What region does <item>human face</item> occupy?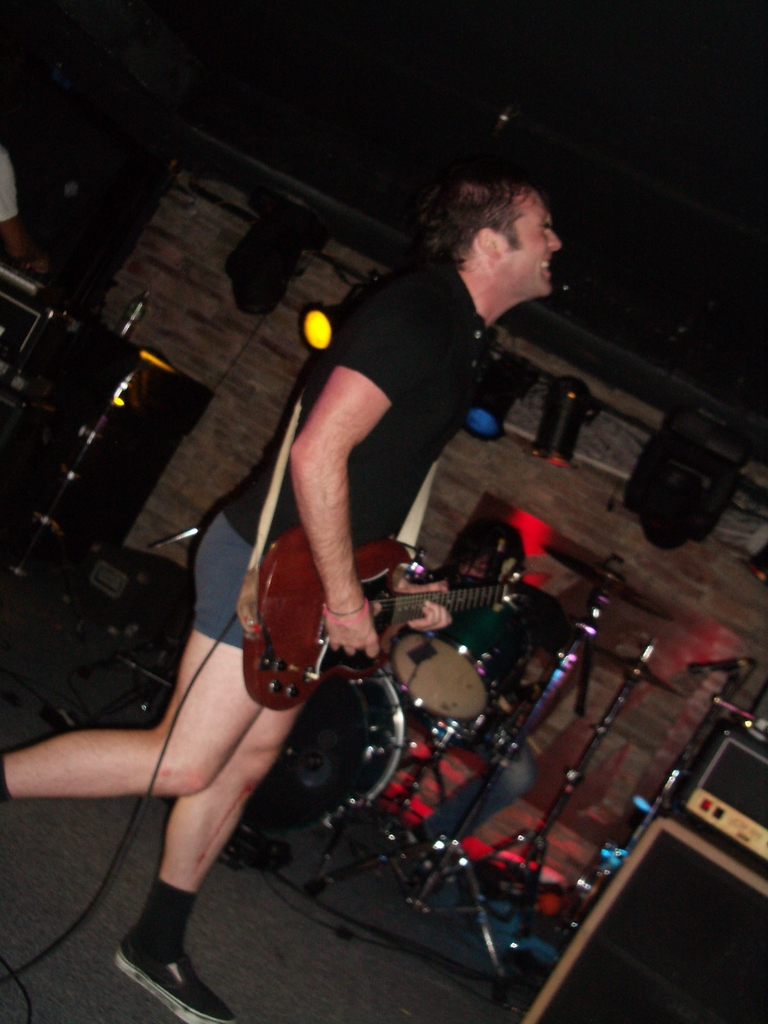
{"x1": 458, "y1": 550, "x2": 494, "y2": 584}.
